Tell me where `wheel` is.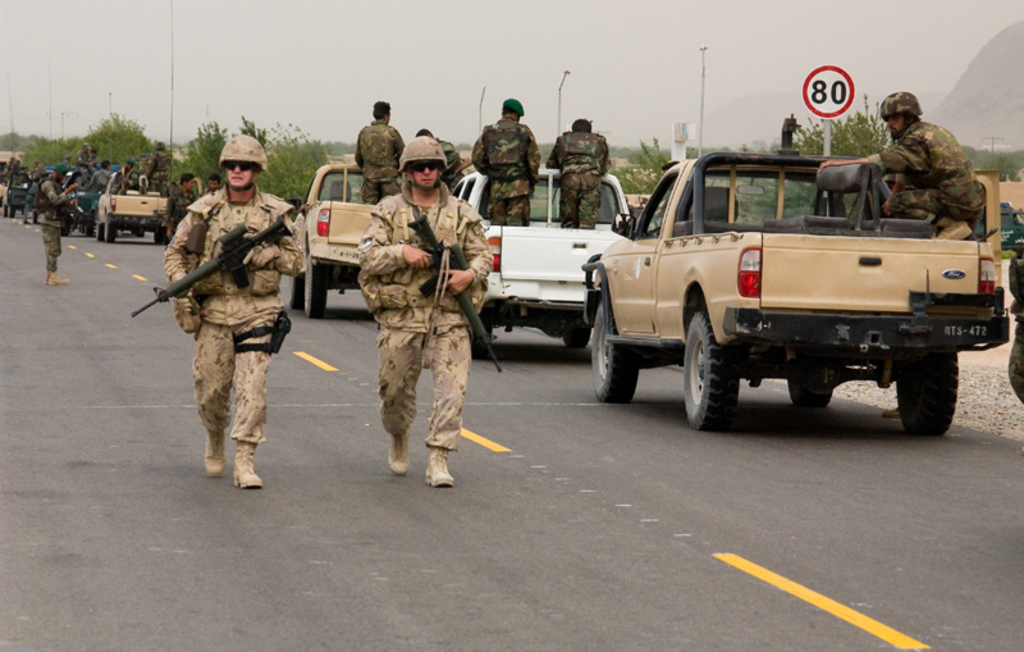
`wheel` is at (x1=288, y1=261, x2=300, y2=309).
